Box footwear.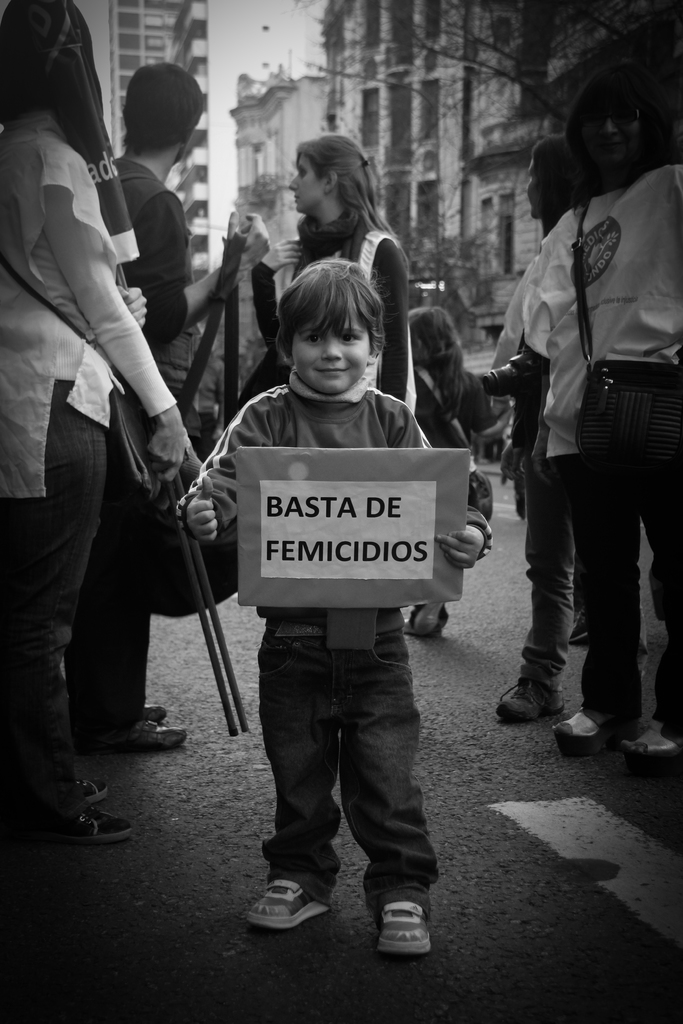
[left=500, top=676, right=570, bottom=719].
